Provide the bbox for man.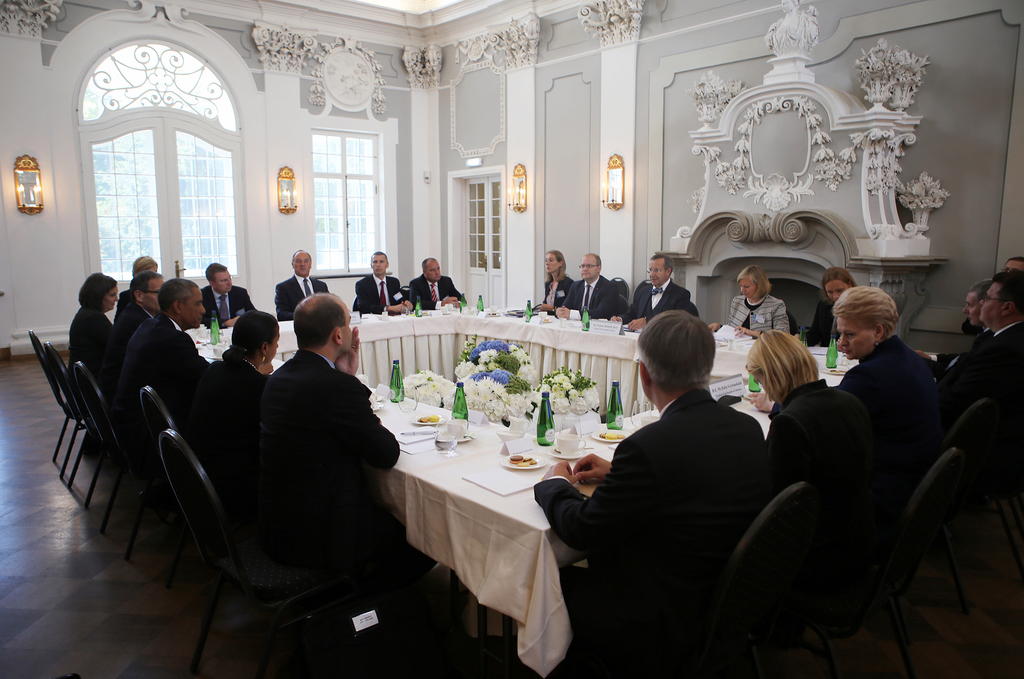
(left=106, top=271, right=163, bottom=394).
